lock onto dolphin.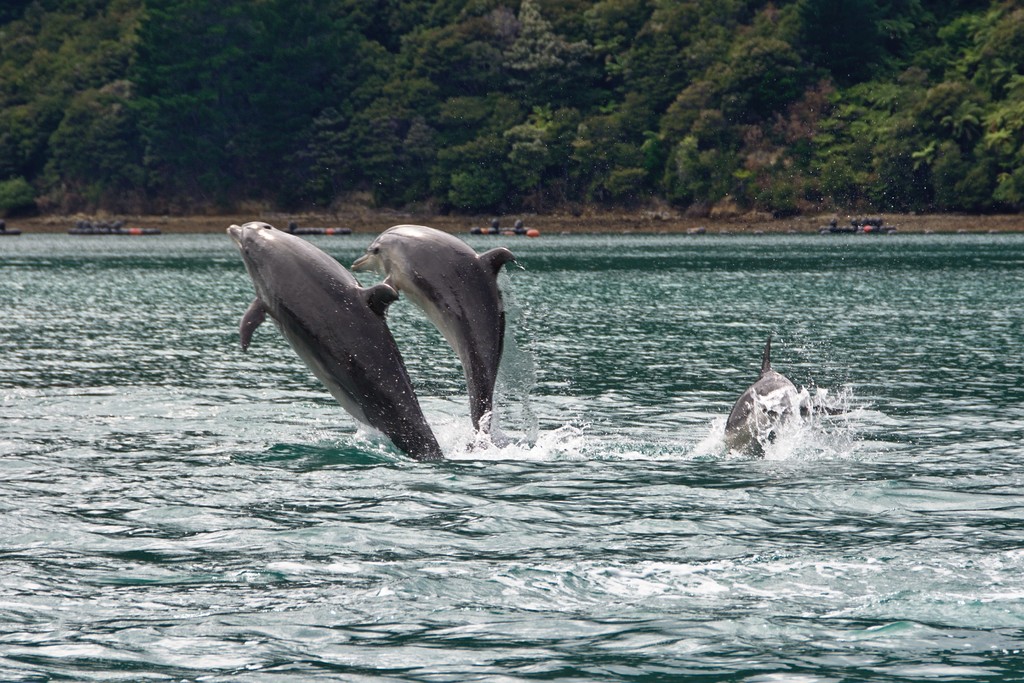
Locked: {"left": 723, "top": 333, "right": 801, "bottom": 470}.
